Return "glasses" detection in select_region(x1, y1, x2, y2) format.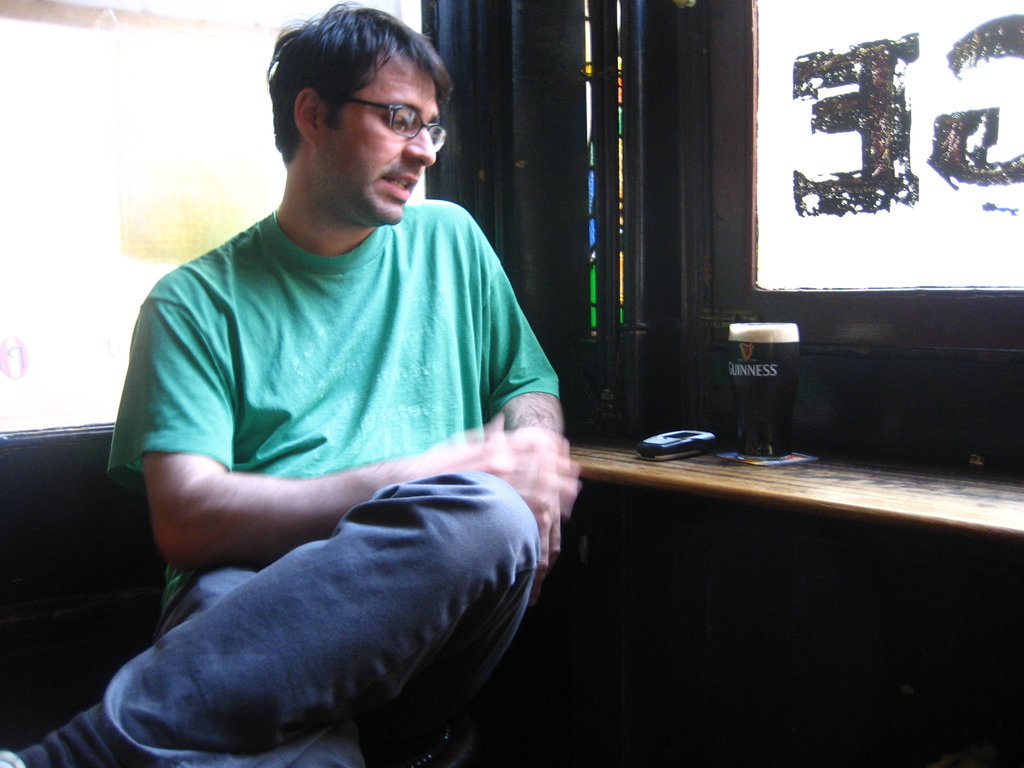
select_region(330, 92, 467, 154).
